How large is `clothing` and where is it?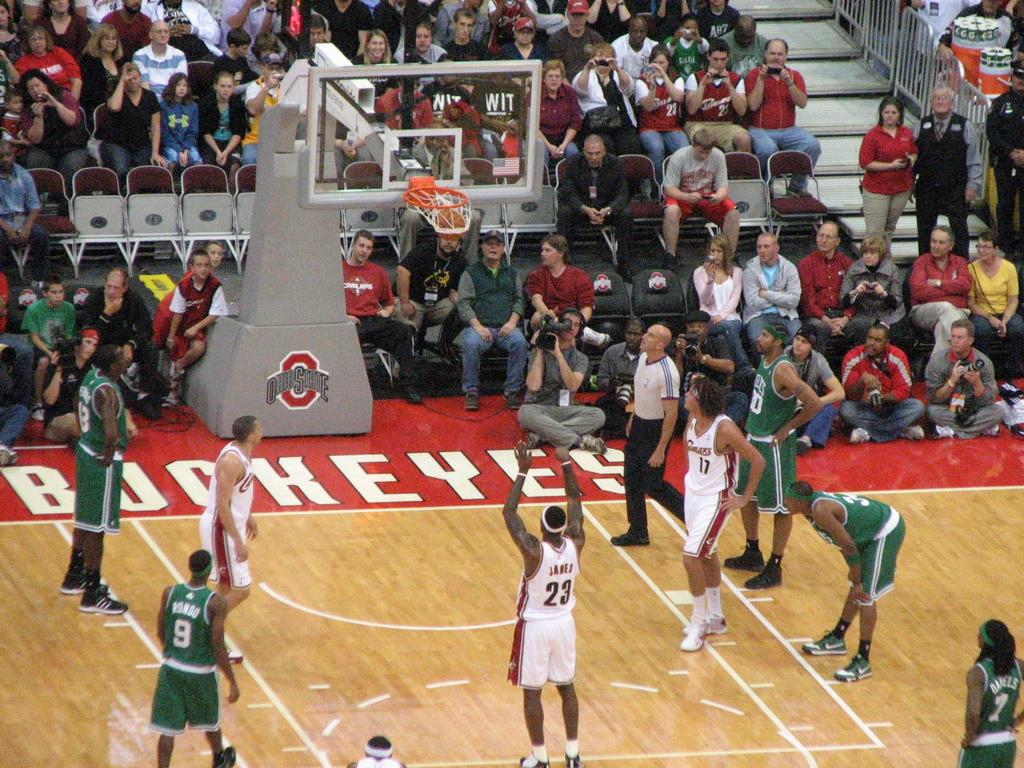
Bounding box: box(419, 73, 480, 163).
